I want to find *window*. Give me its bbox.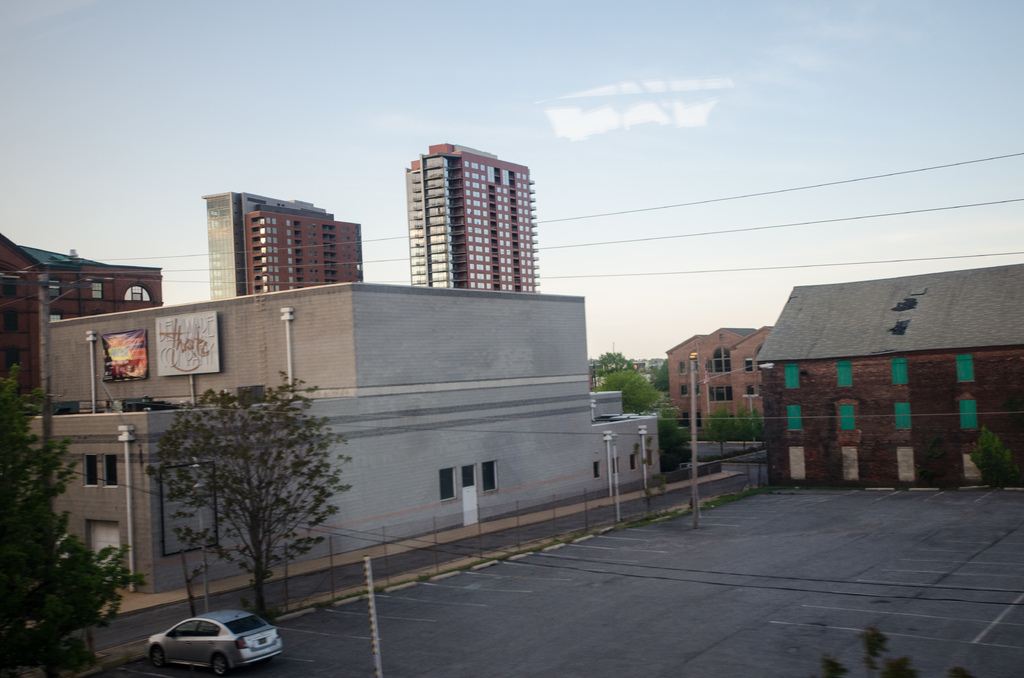
<bbox>694, 413, 701, 428</bbox>.
